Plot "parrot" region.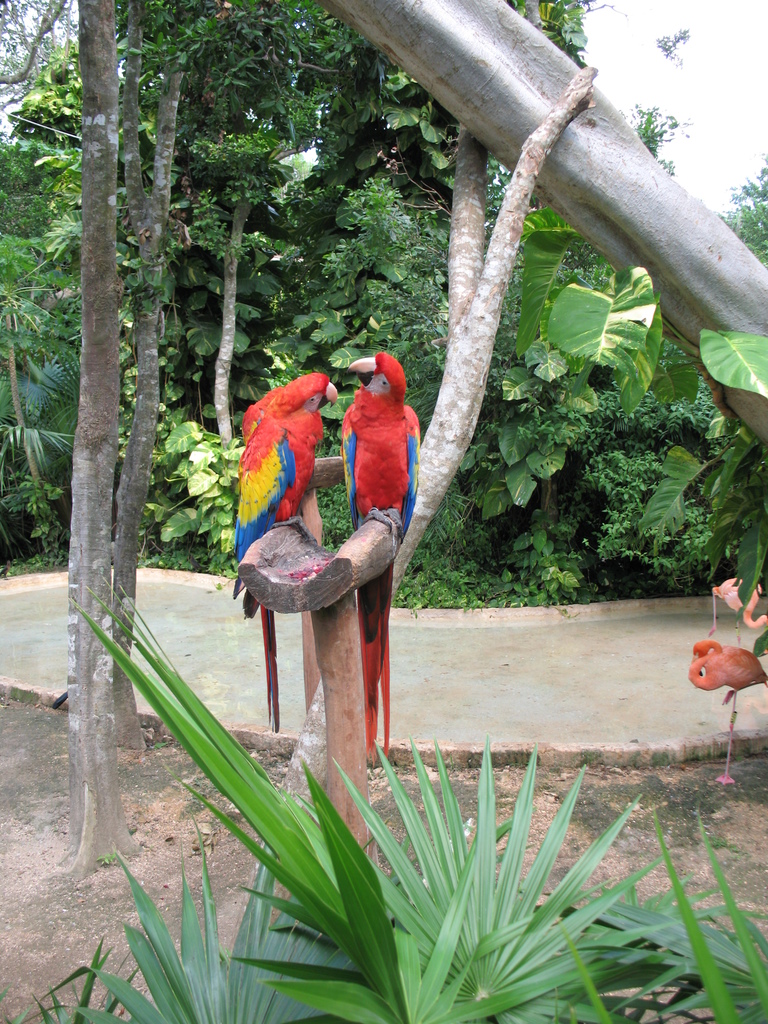
Plotted at bbox=[338, 349, 417, 755].
